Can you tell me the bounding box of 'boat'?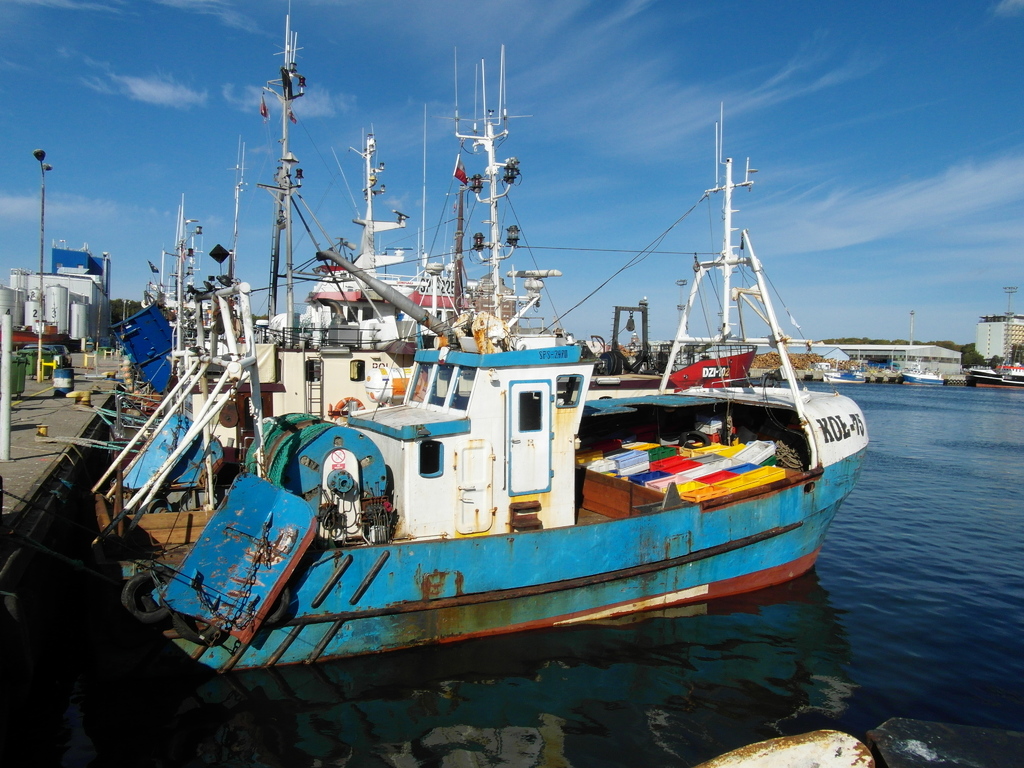
(x1=126, y1=41, x2=866, y2=682).
